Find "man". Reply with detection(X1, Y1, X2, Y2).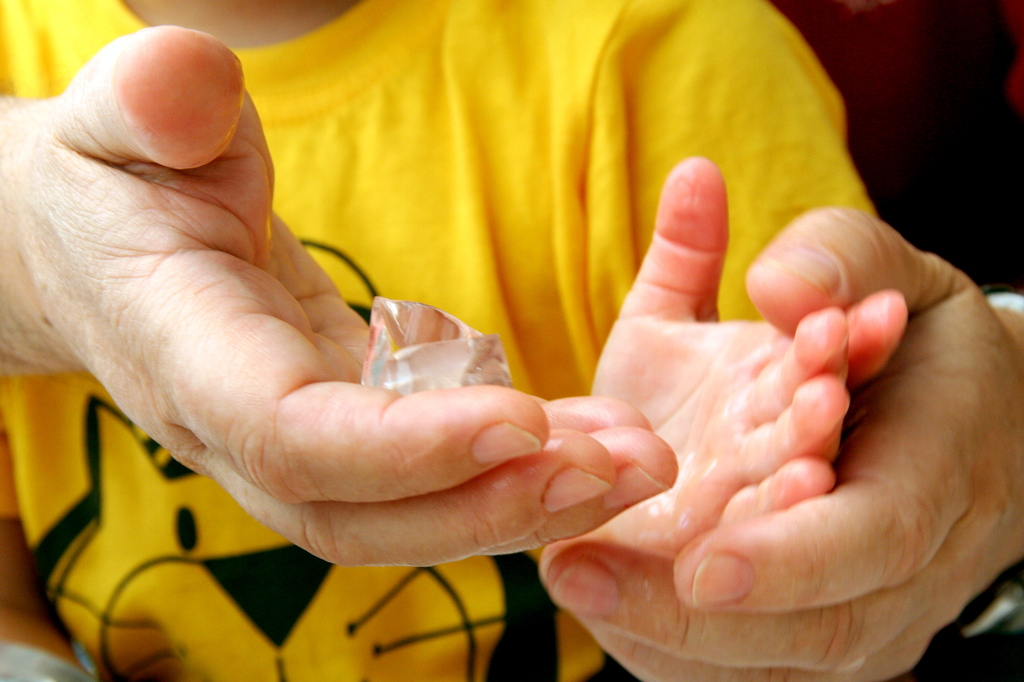
detection(0, 0, 1023, 681).
